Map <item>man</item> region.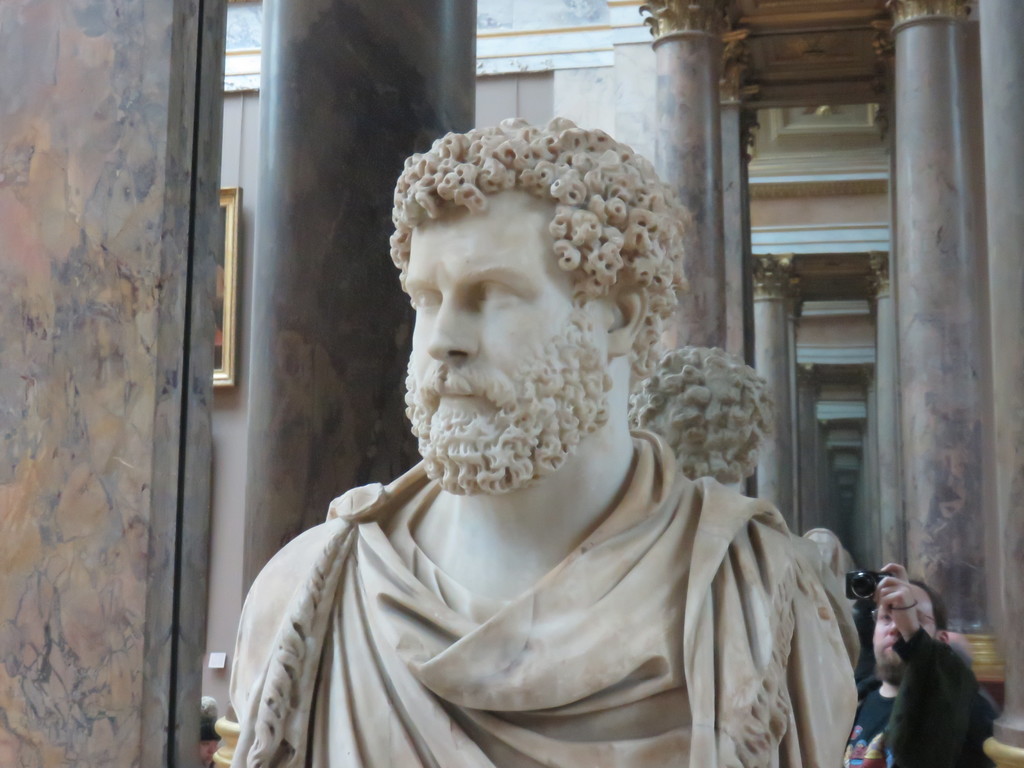
Mapped to x1=227, y1=114, x2=854, y2=767.
